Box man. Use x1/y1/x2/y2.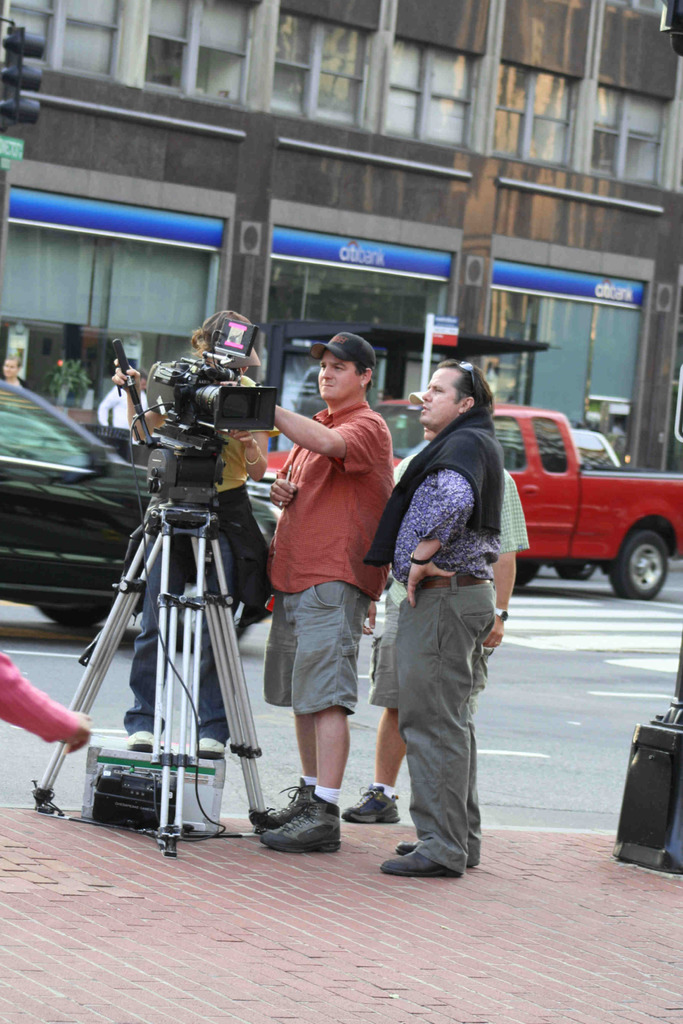
96/368/149/429.
